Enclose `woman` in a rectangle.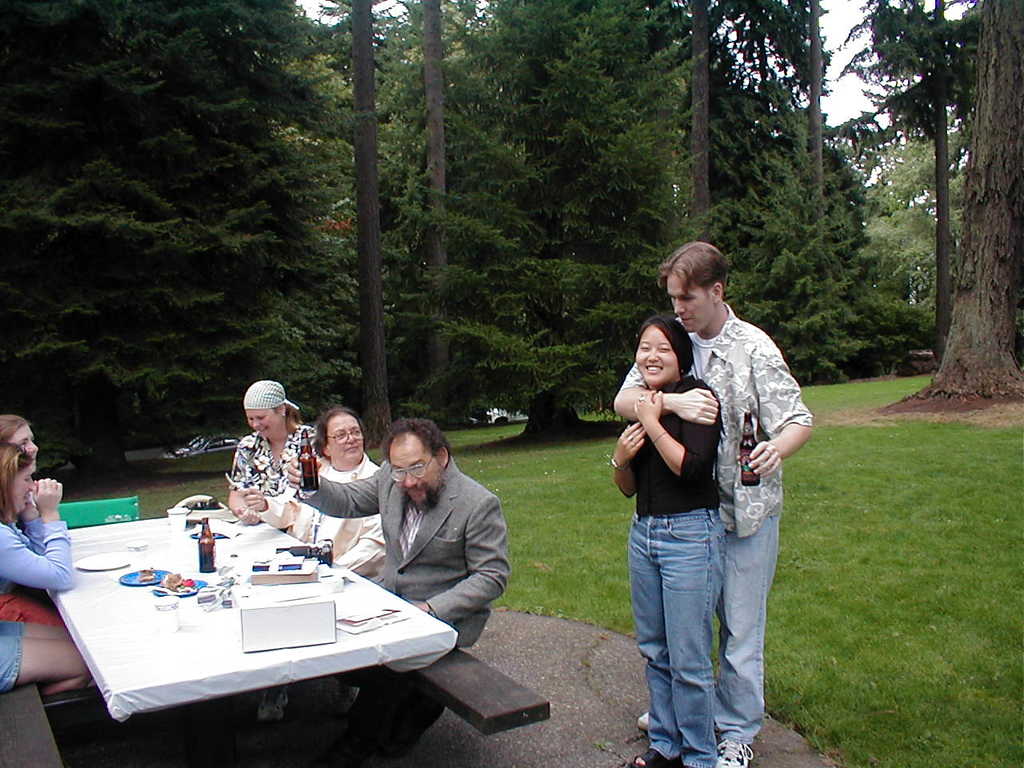
BBox(0, 442, 95, 701).
